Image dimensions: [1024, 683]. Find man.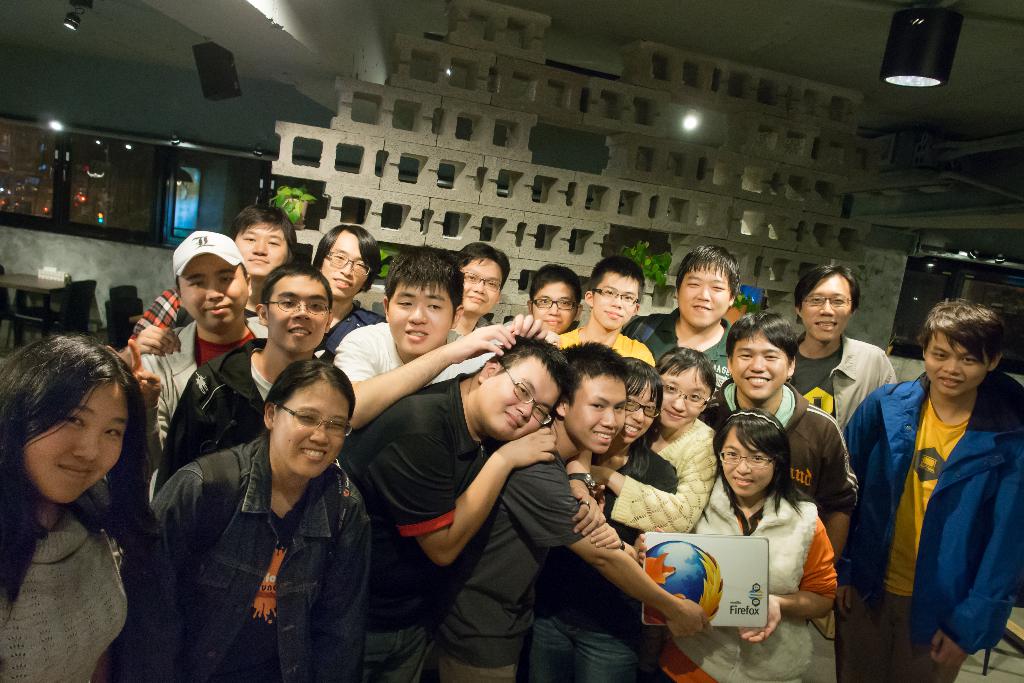
(522, 264, 584, 335).
